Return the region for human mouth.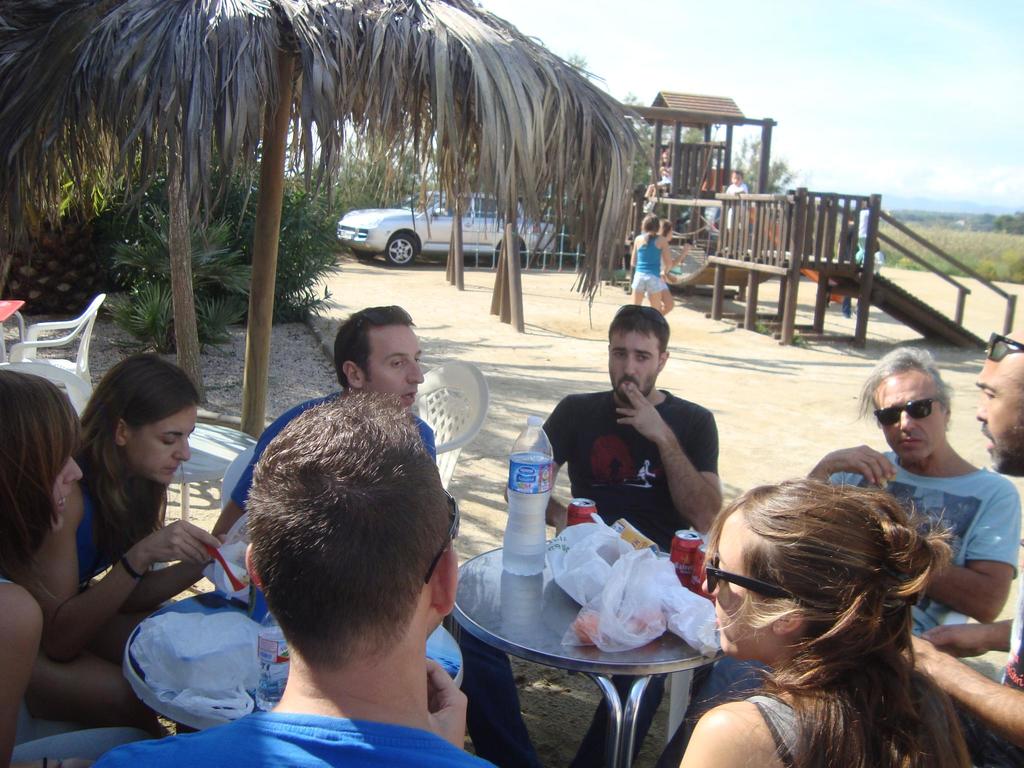
BBox(166, 460, 176, 476).
